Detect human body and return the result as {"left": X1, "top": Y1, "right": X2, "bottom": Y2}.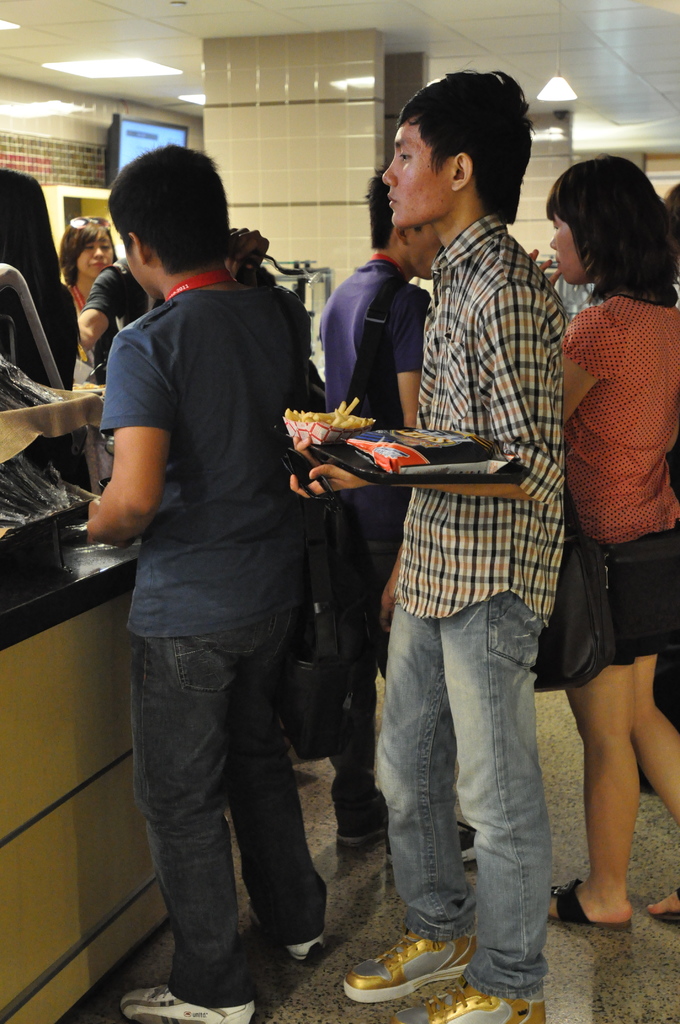
{"left": 80, "top": 259, "right": 136, "bottom": 372}.
